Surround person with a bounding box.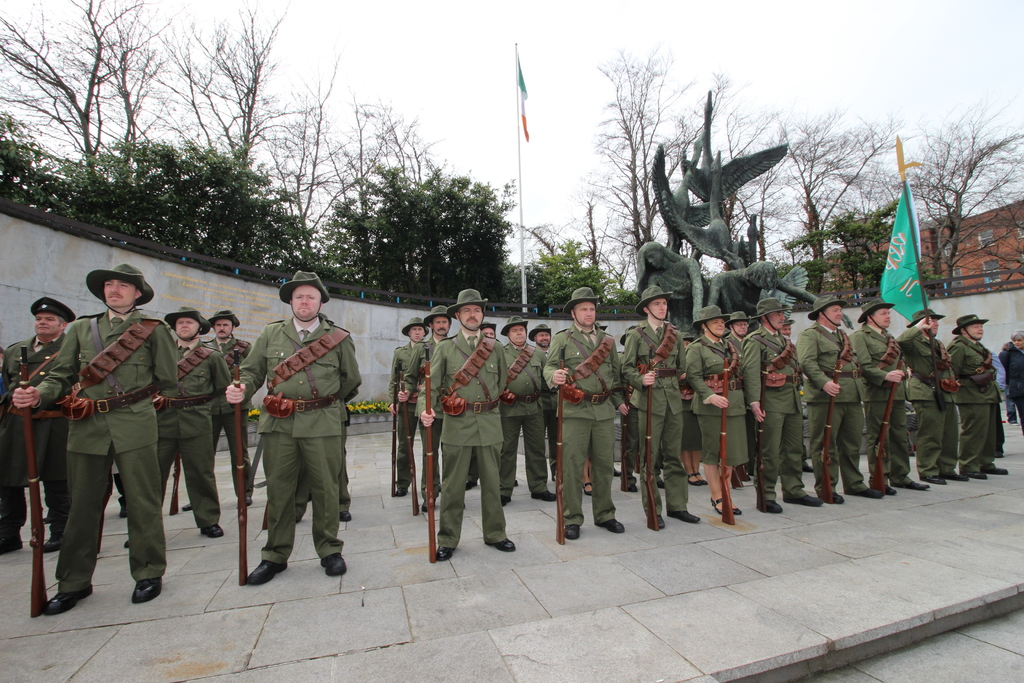
Rect(124, 308, 231, 547).
